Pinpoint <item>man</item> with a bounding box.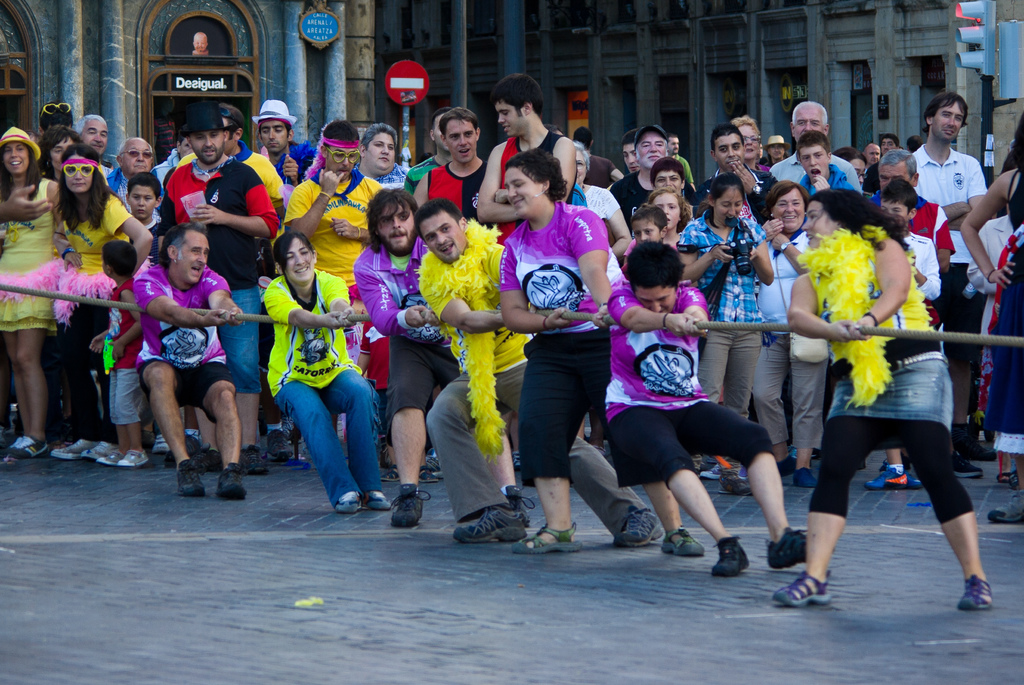
l=100, t=134, r=156, b=210.
